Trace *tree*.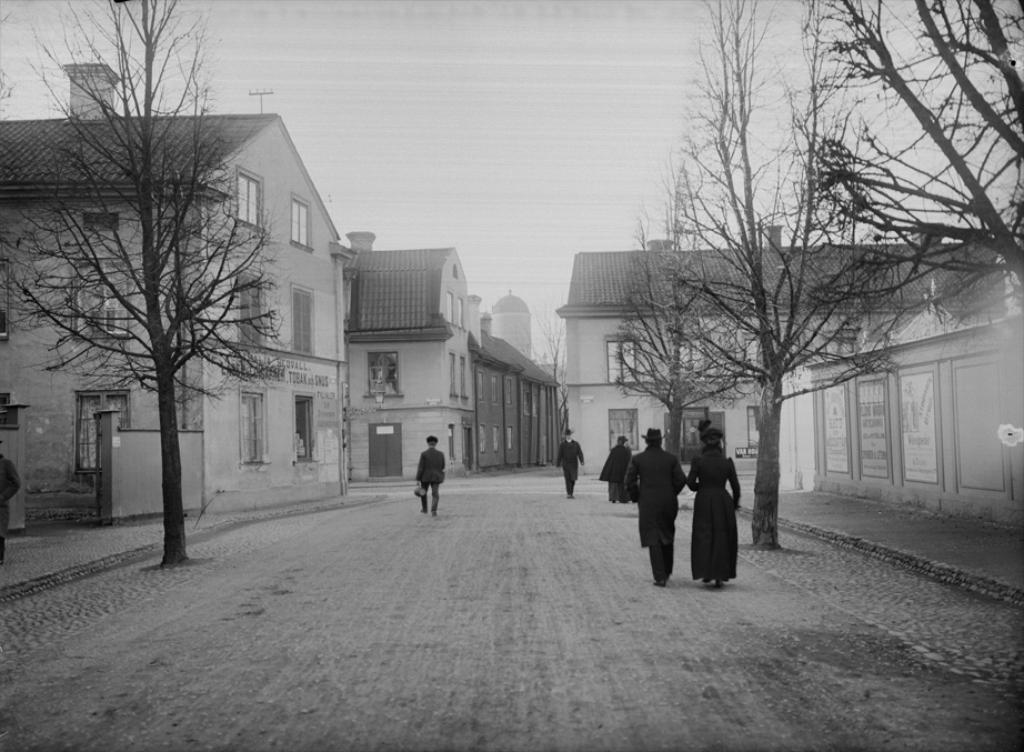
Traced to crop(42, 32, 305, 565).
